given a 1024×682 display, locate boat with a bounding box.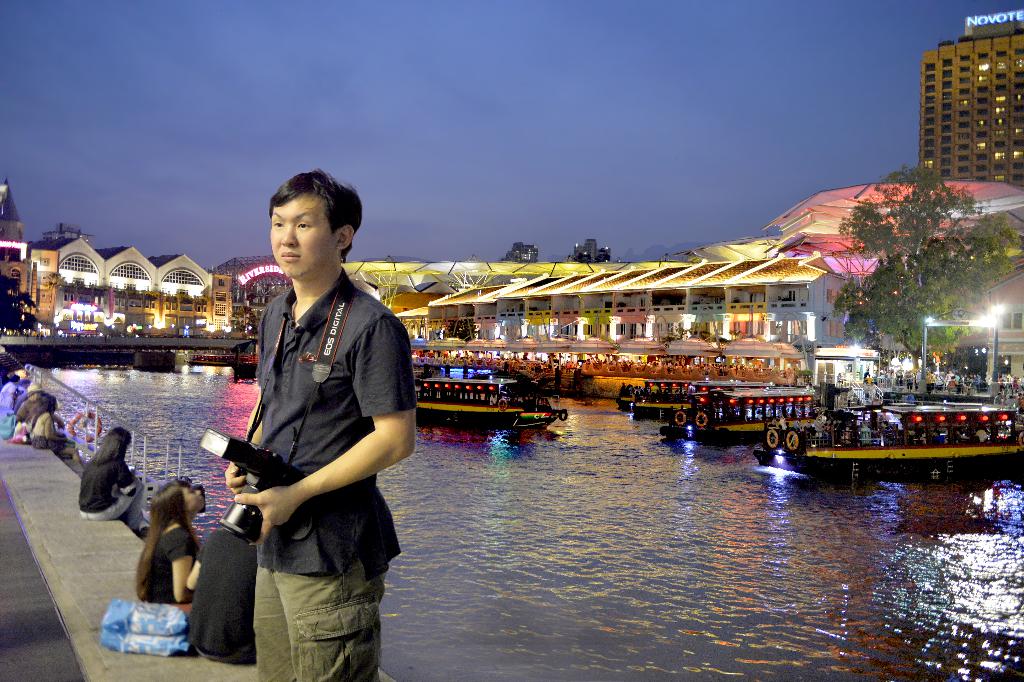
Located: 760/367/1023/470.
